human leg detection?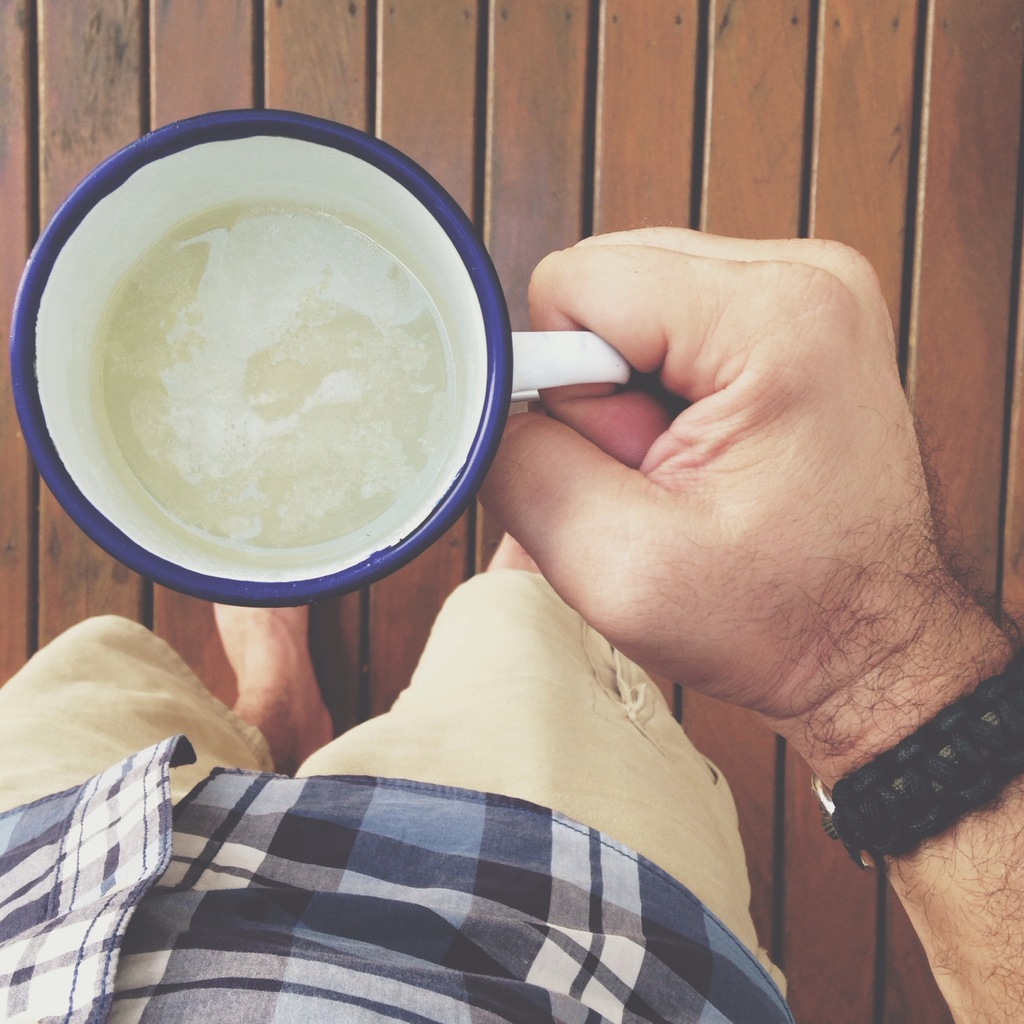
0,602,335,807
